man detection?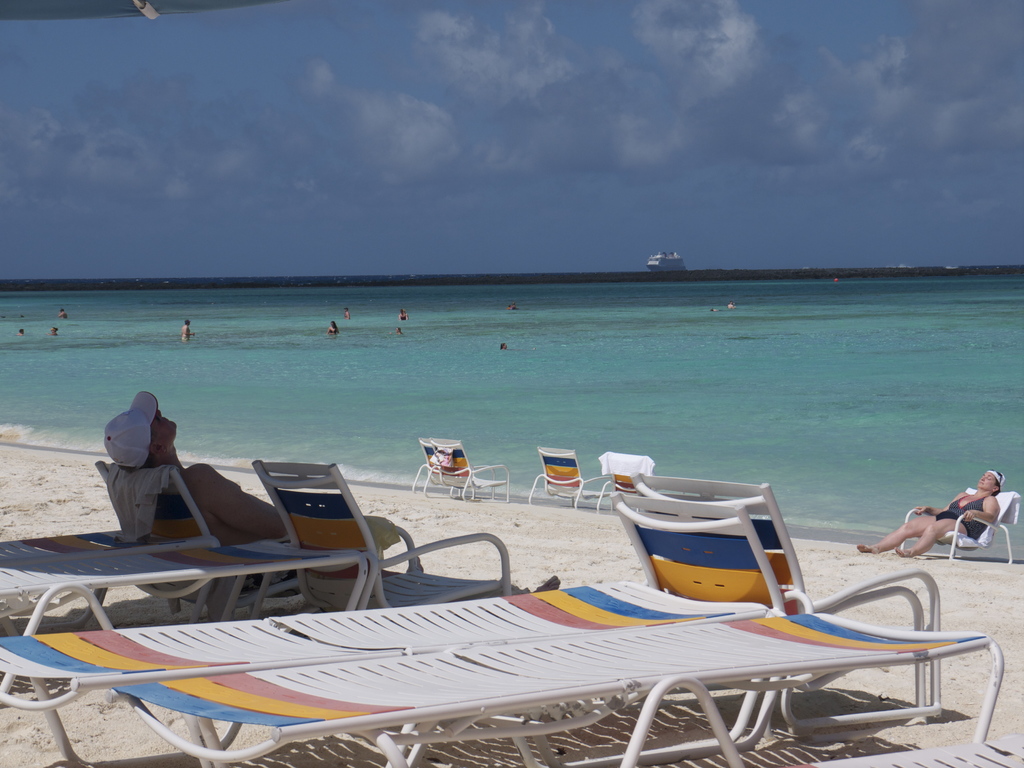
711, 307, 723, 312
